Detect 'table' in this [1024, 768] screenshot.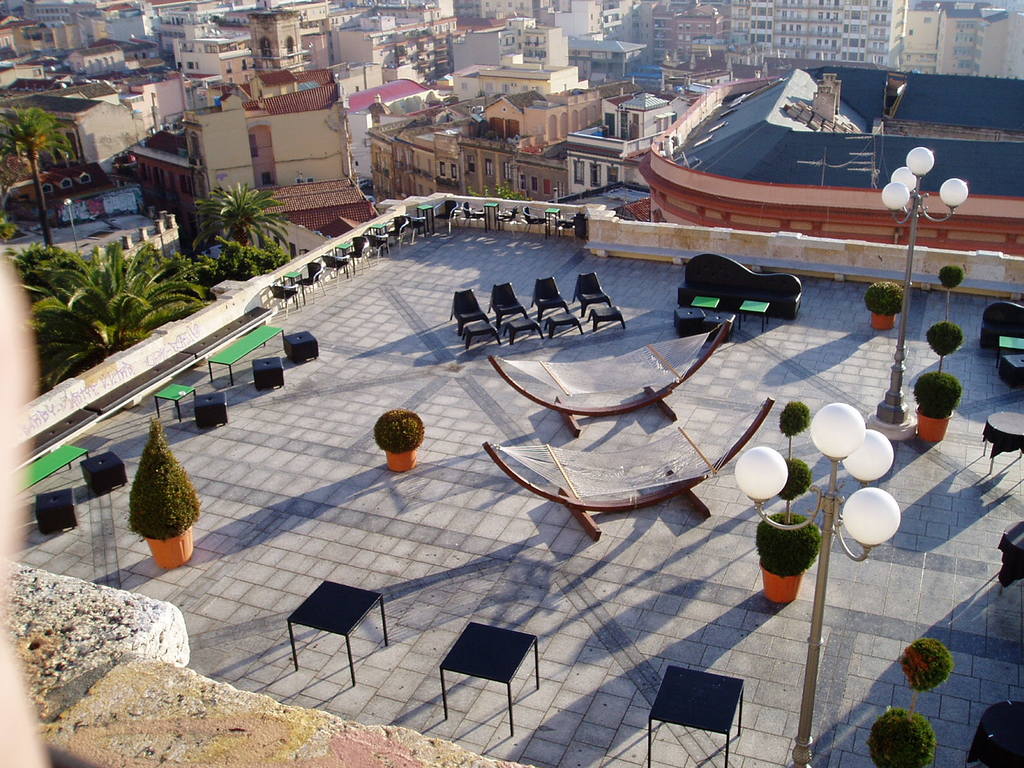
Detection: {"left": 291, "top": 581, "right": 383, "bottom": 683}.
